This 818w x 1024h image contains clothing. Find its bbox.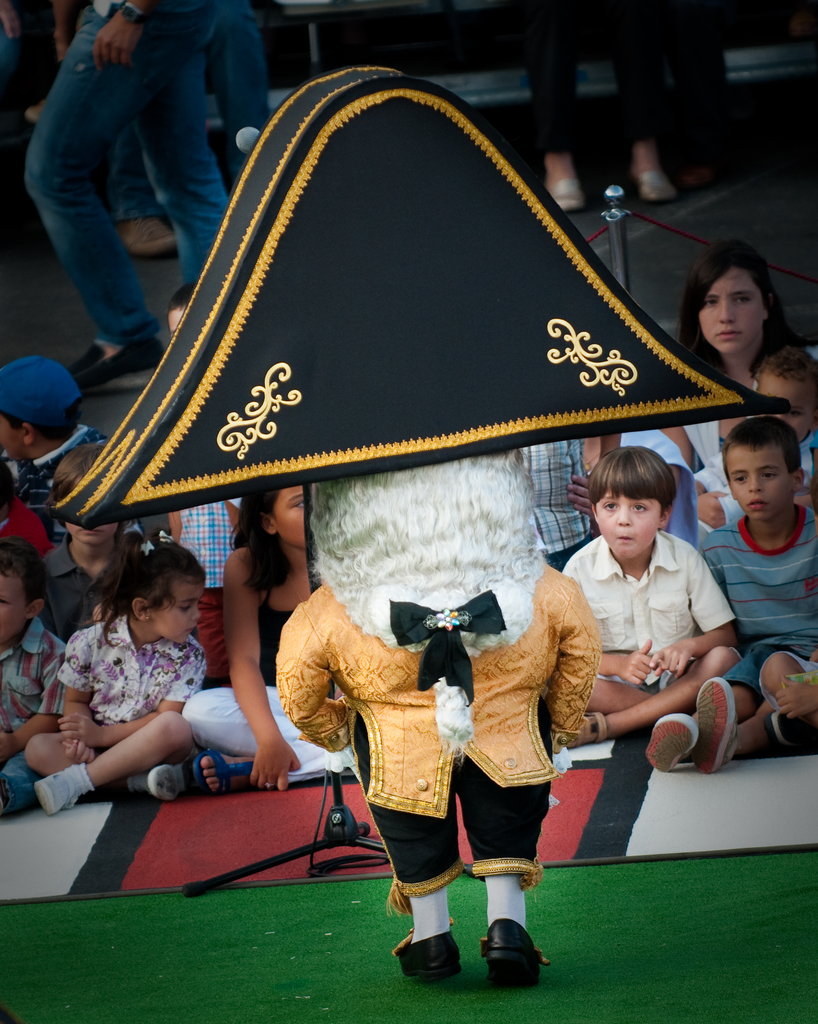
locate(50, 603, 206, 746).
